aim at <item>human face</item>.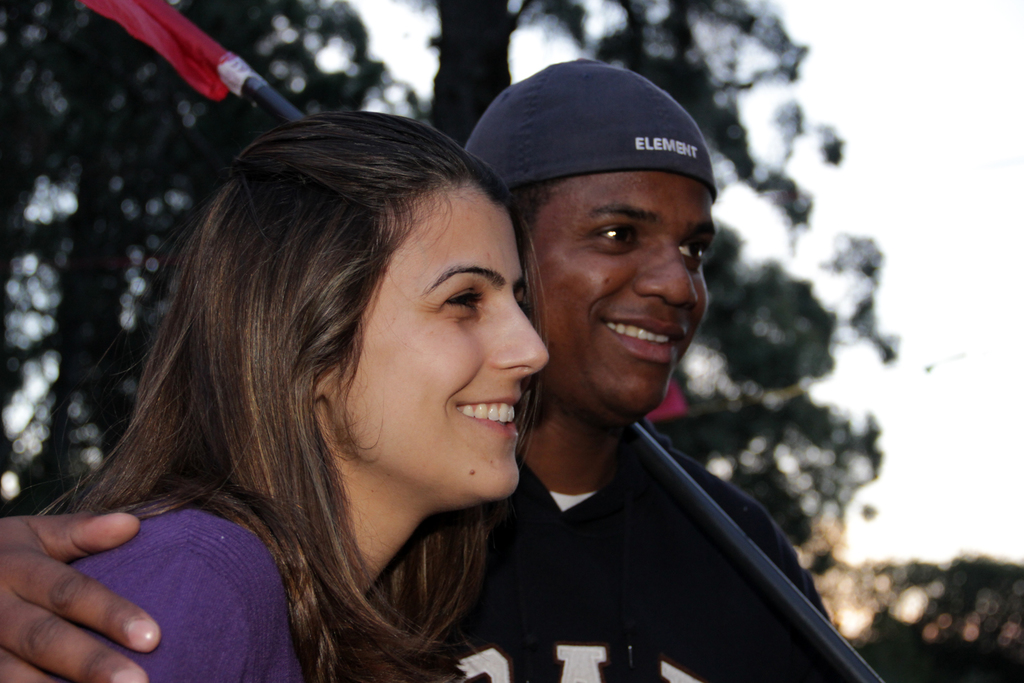
Aimed at crop(330, 172, 548, 499).
